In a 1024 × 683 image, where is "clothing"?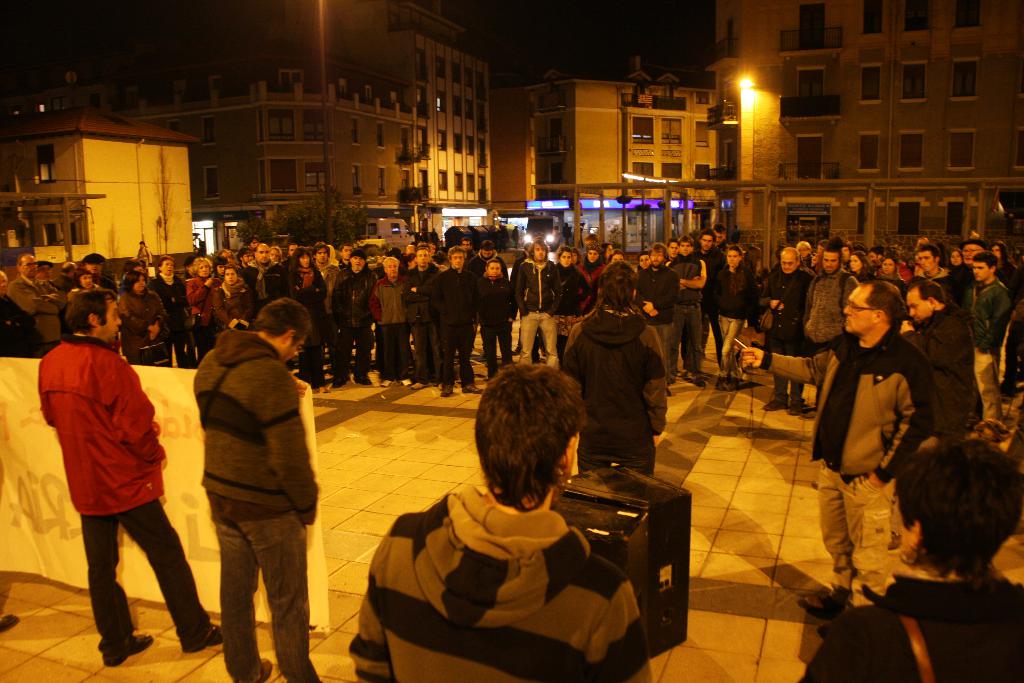
{"x1": 758, "y1": 263, "x2": 822, "y2": 403}.
